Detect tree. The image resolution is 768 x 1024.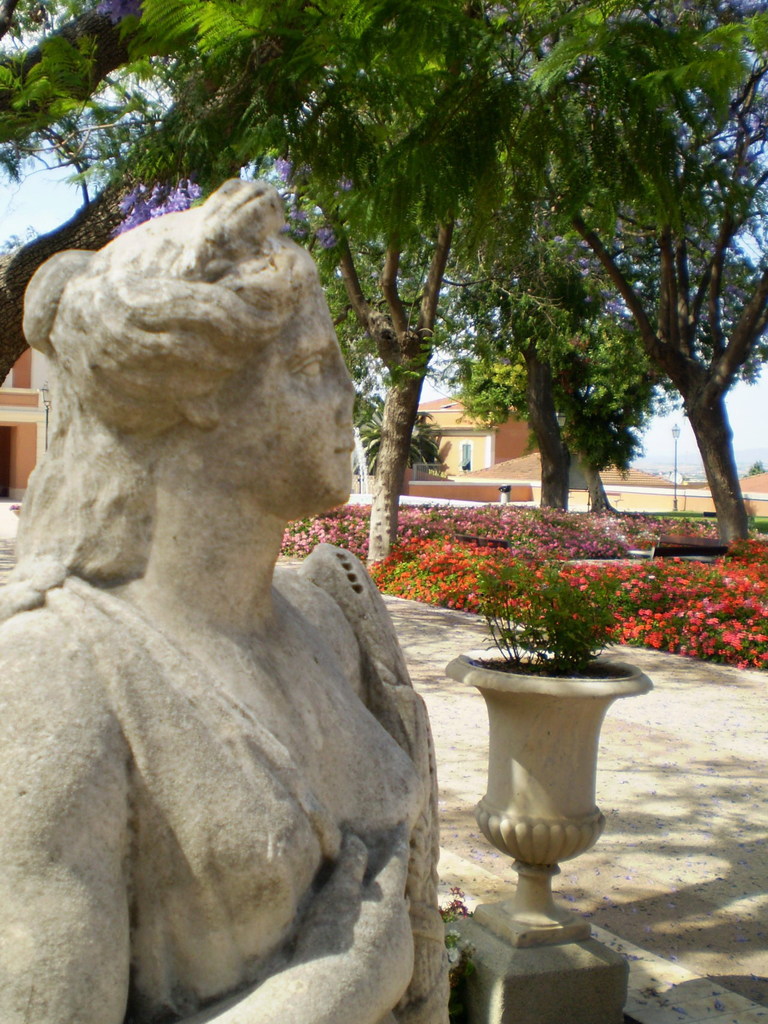
x1=0, y1=0, x2=305, y2=390.
